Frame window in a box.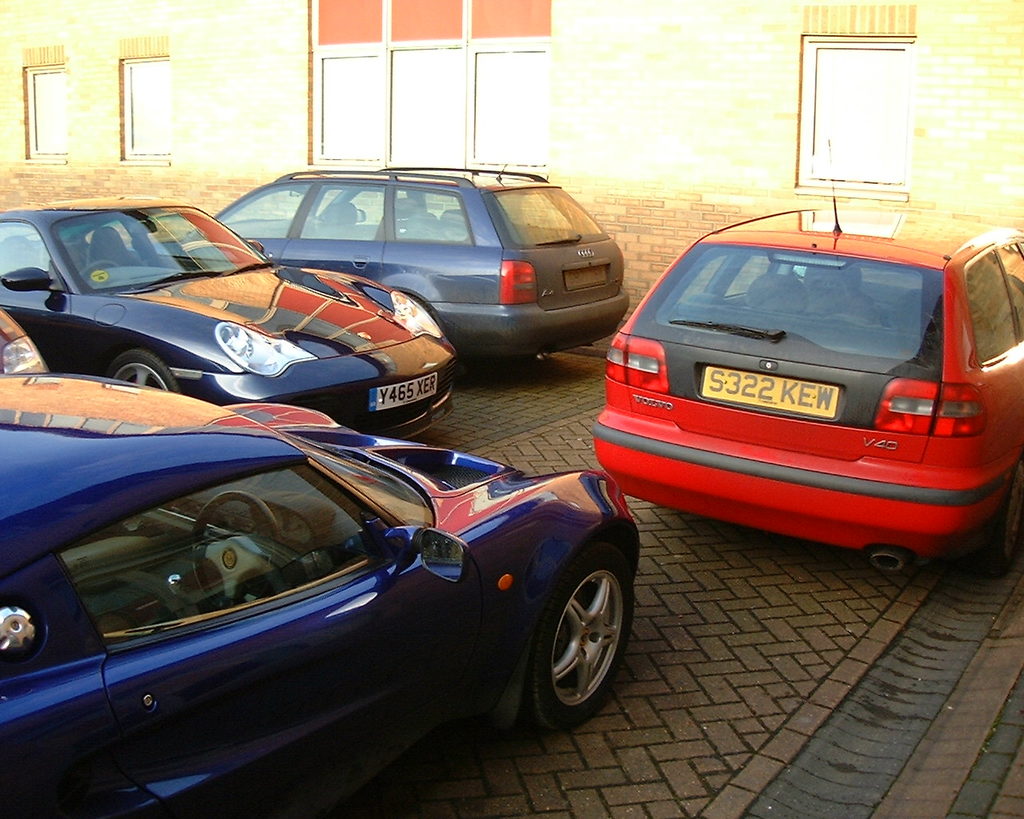
<box>0,224,51,280</box>.
